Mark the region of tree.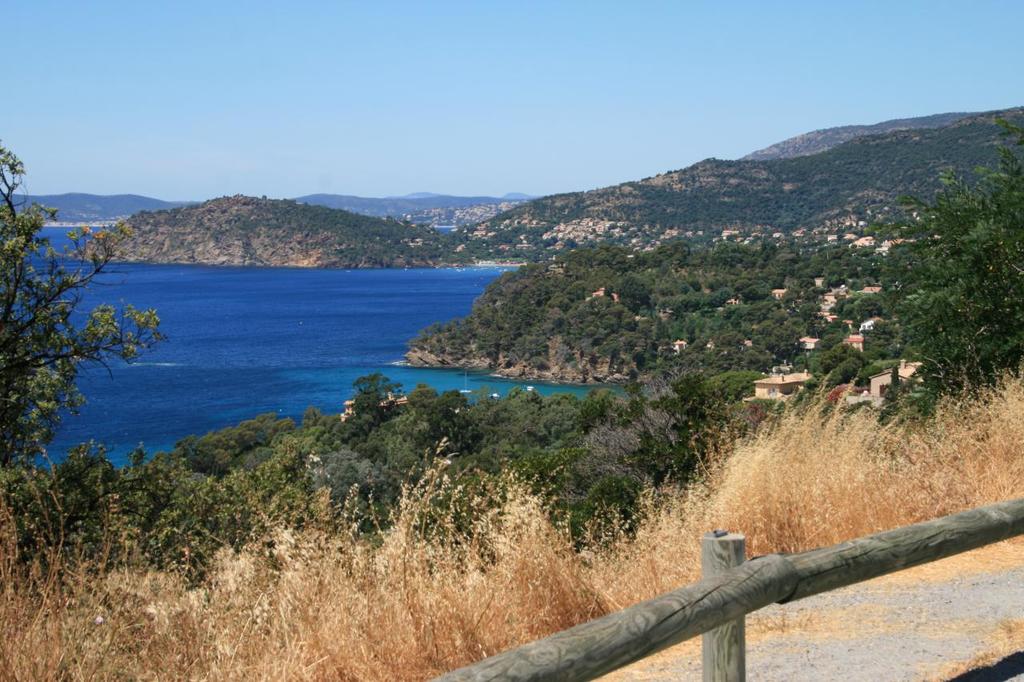
Region: [left=582, top=388, right=637, bottom=433].
